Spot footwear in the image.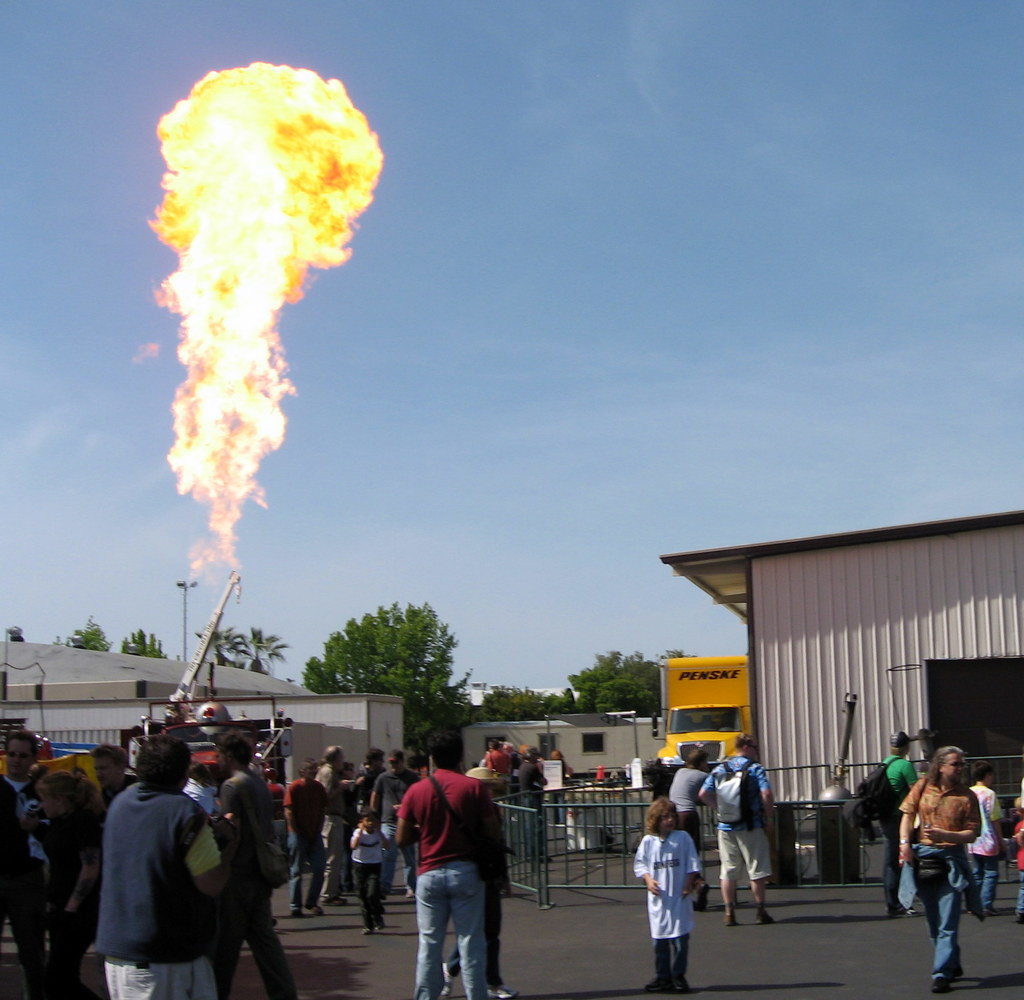
footwear found at (left=372, top=925, right=381, bottom=932).
